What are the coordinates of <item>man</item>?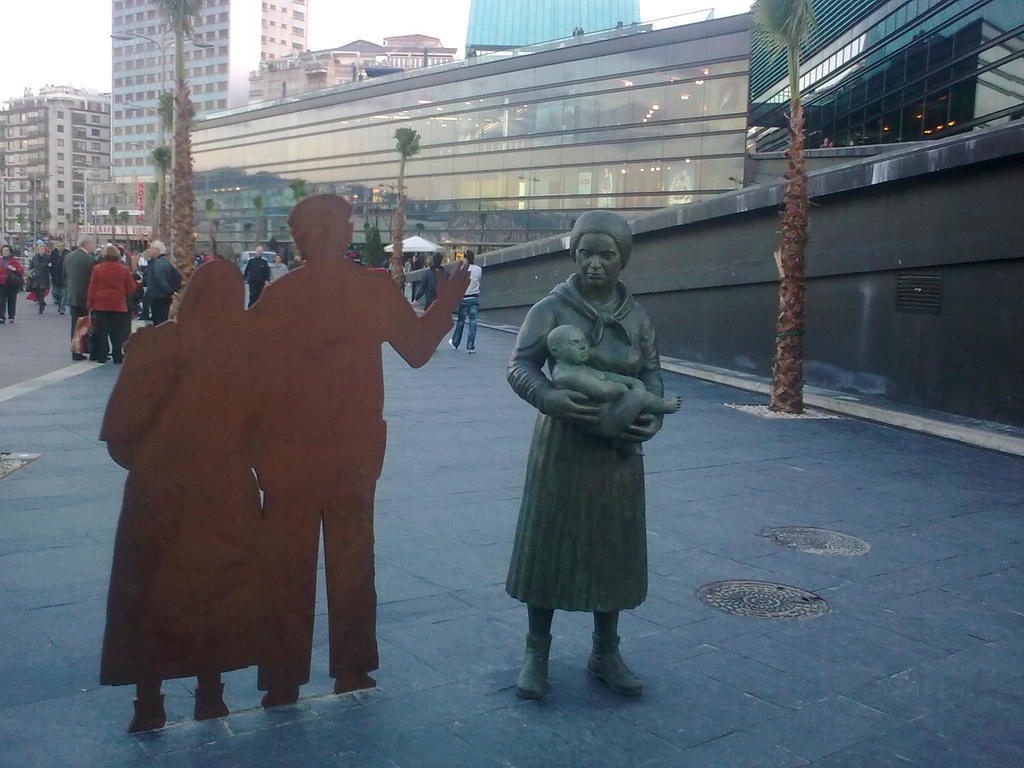
box=[68, 233, 98, 354].
